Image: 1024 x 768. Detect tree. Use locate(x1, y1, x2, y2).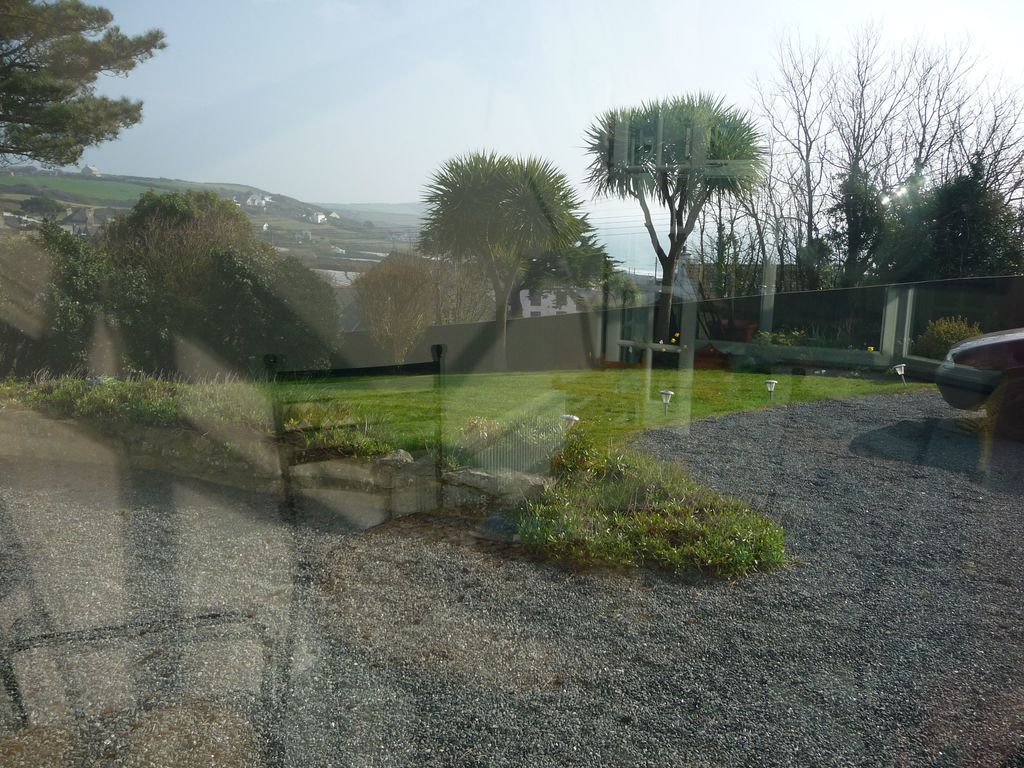
locate(577, 90, 766, 340).
